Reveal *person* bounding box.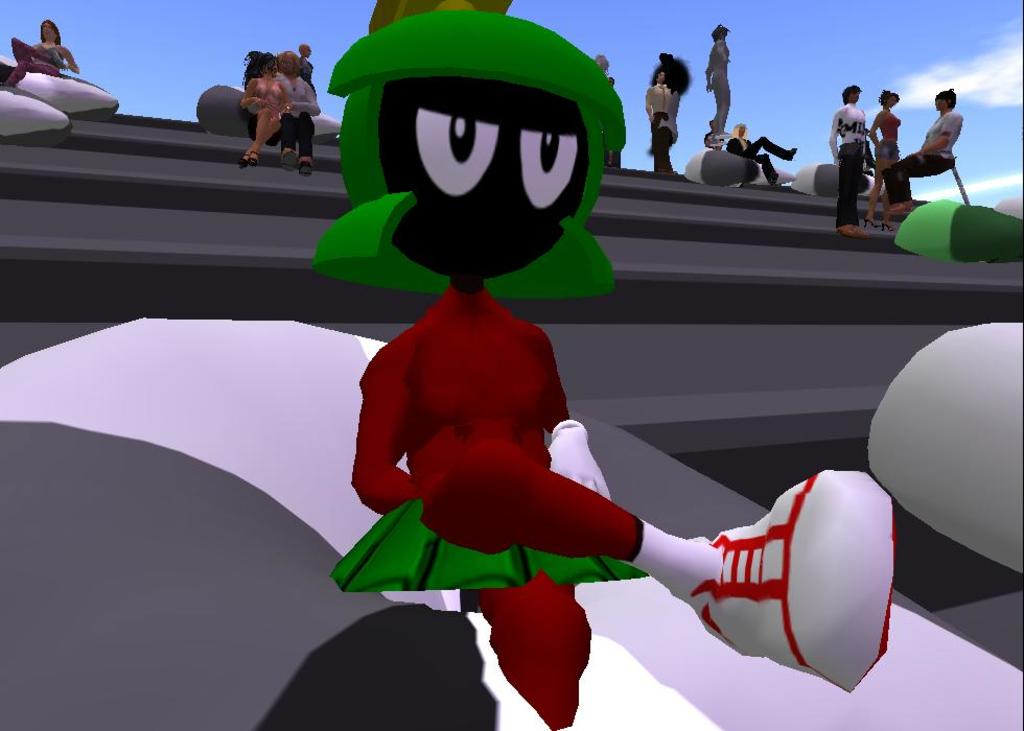
Revealed: box(230, 51, 284, 161).
